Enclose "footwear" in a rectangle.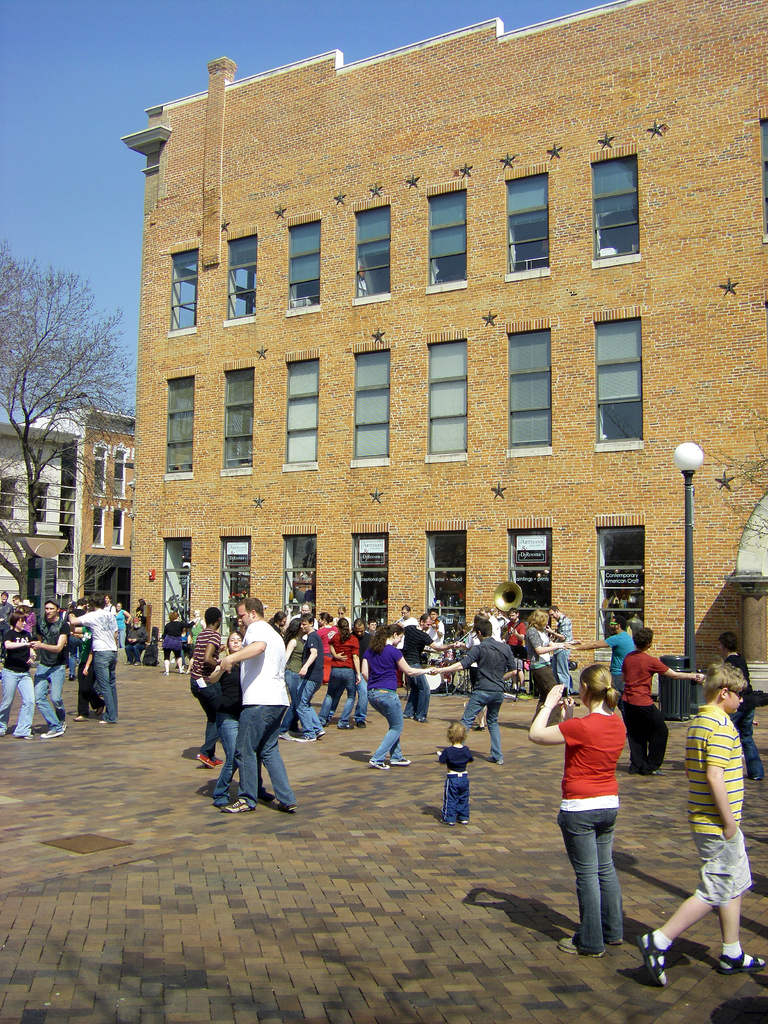
locate(317, 727, 328, 739).
